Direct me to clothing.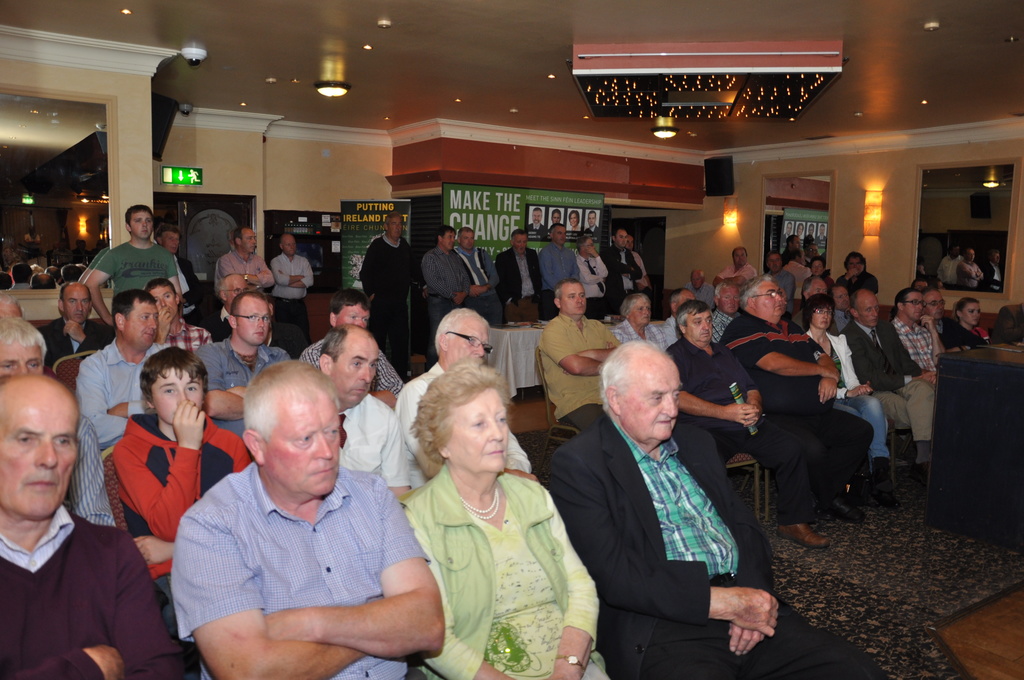
Direction: 577 255 607 318.
